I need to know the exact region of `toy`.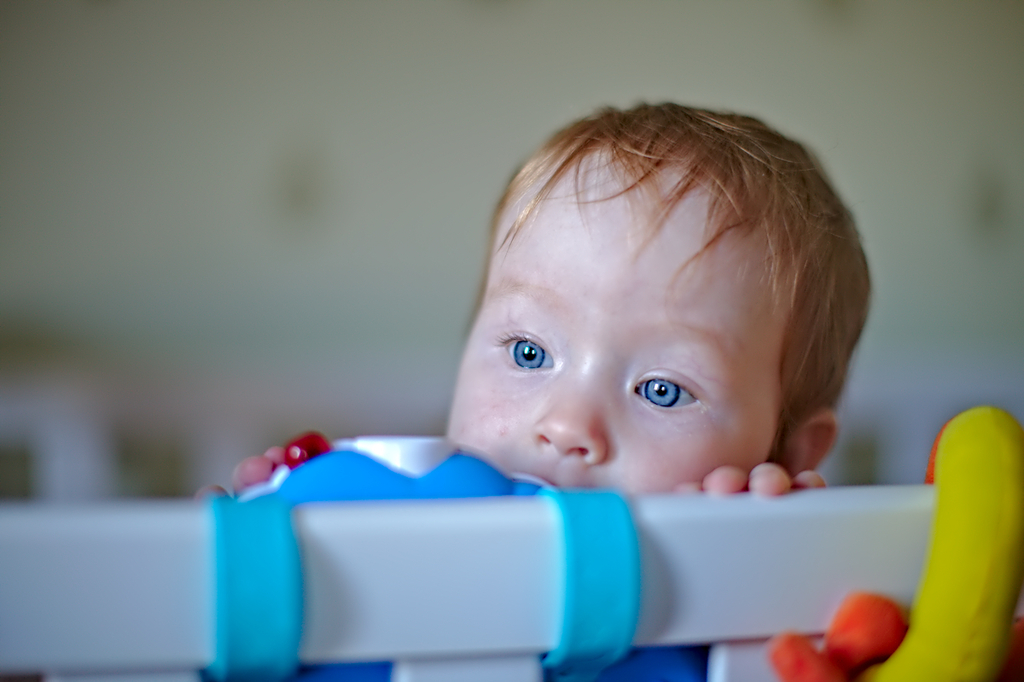
Region: detection(768, 399, 1021, 681).
